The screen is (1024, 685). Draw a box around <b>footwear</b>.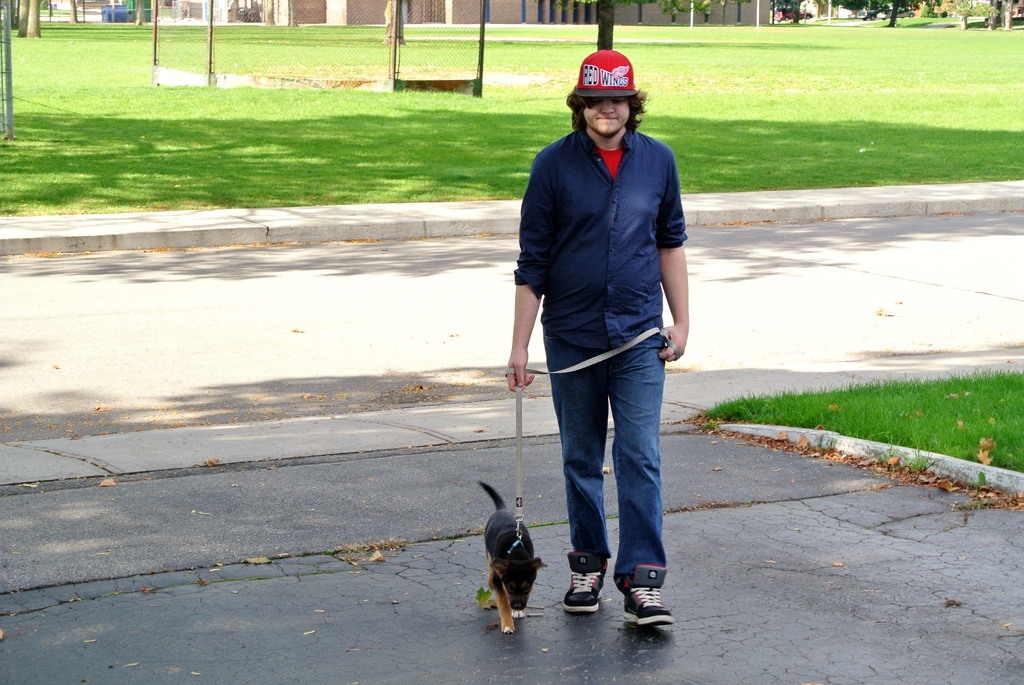
566,547,611,614.
